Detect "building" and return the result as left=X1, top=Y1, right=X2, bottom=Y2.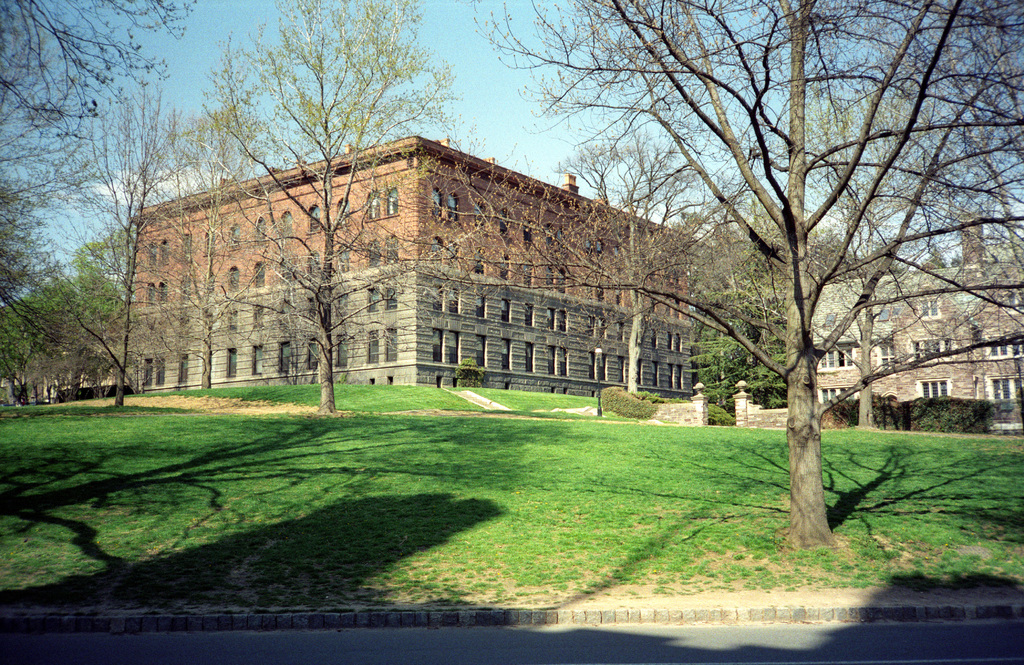
left=809, top=213, right=1023, bottom=428.
